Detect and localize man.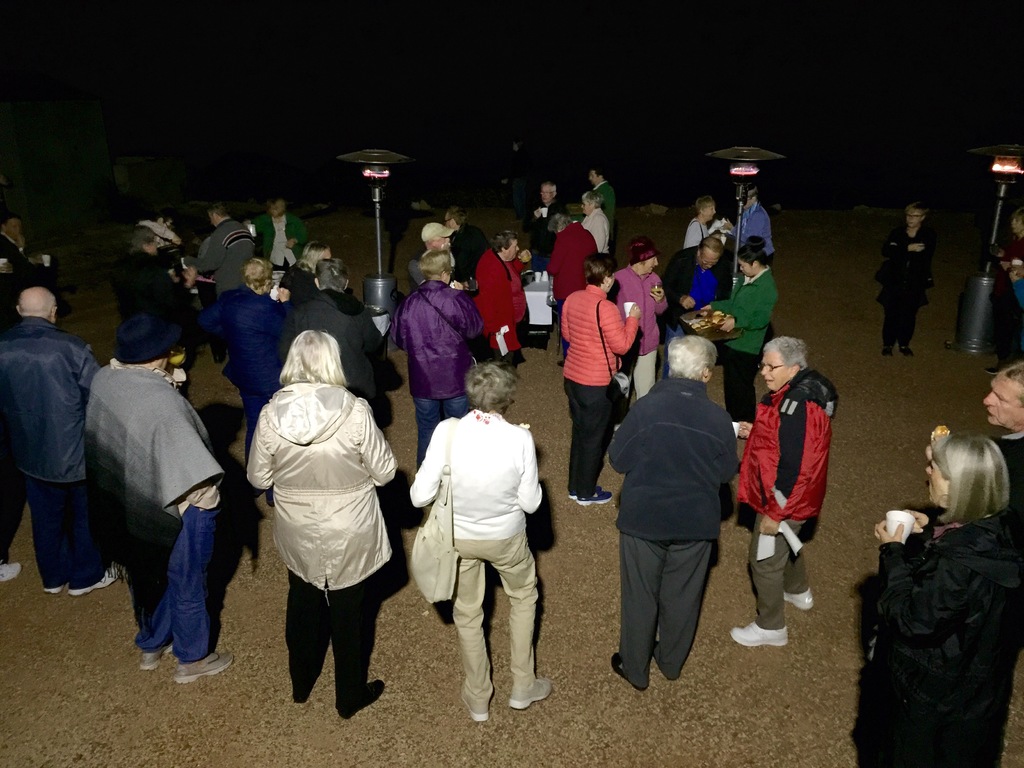
Localized at locate(604, 335, 744, 688).
